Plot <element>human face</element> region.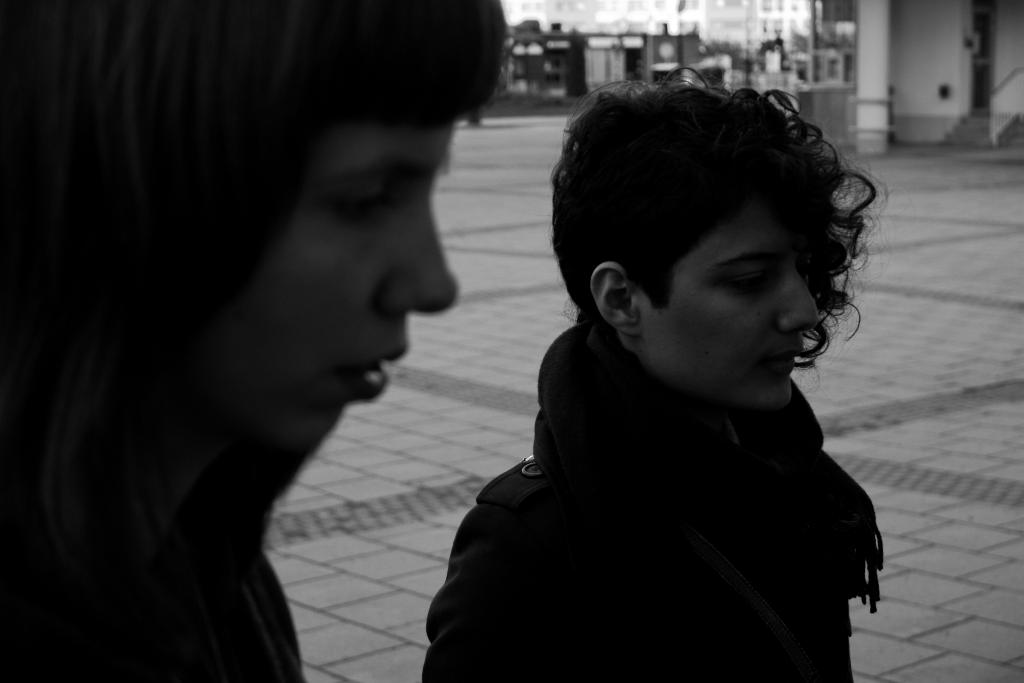
Plotted at pyautogui.locateOnScreen(234, 120, 463, 454).
